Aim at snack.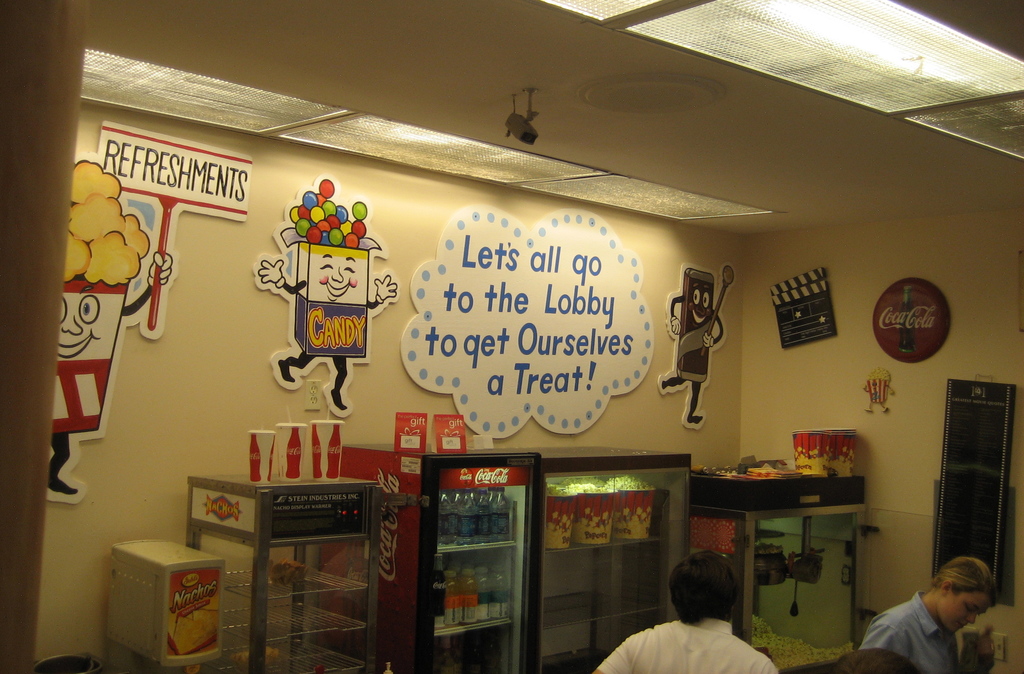
Aimed at rect(752, 541, 790, 558).
